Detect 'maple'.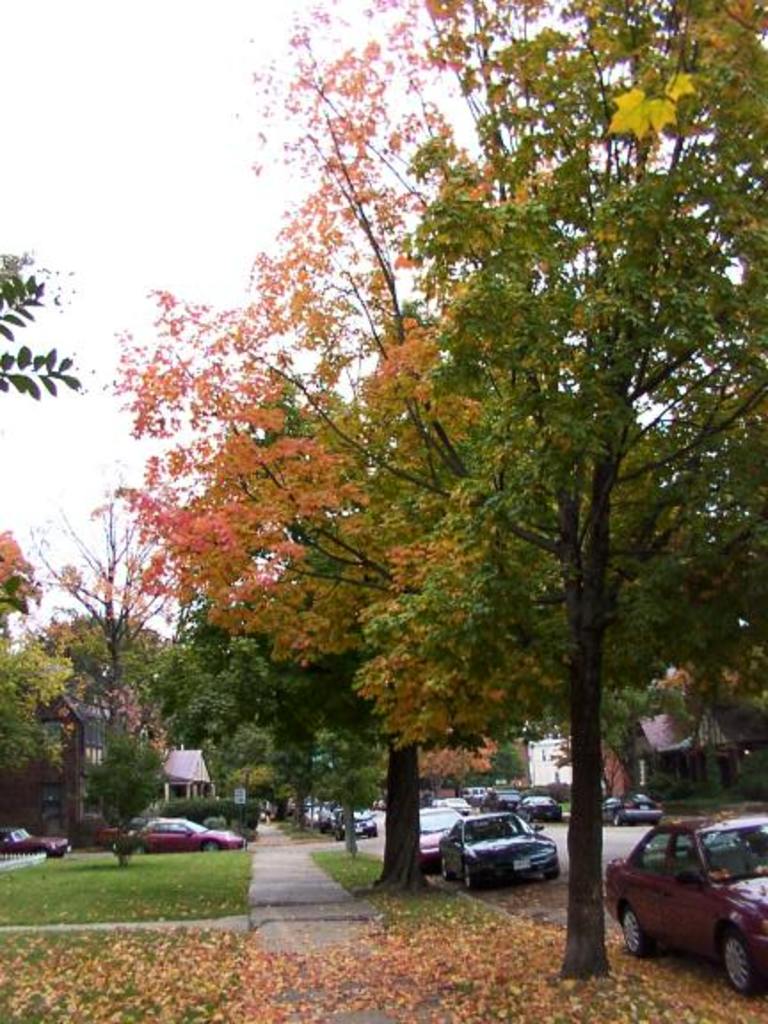
Detected at [x1=0, y1=0, x2=766, y2=987].
